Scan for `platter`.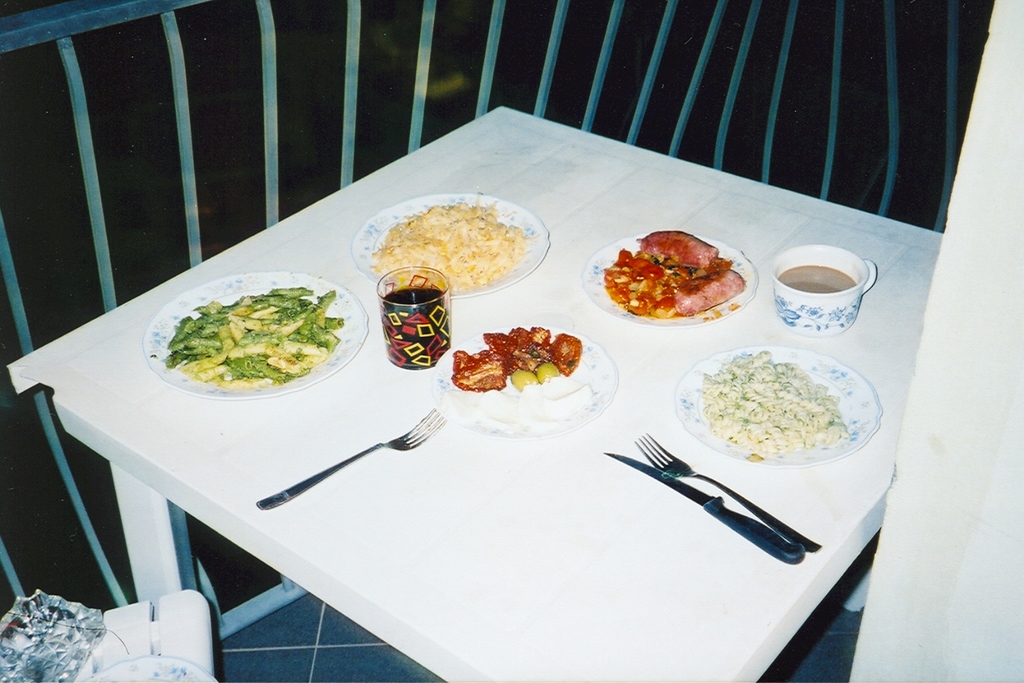
Scan result: (439, 328, 618, 430).
